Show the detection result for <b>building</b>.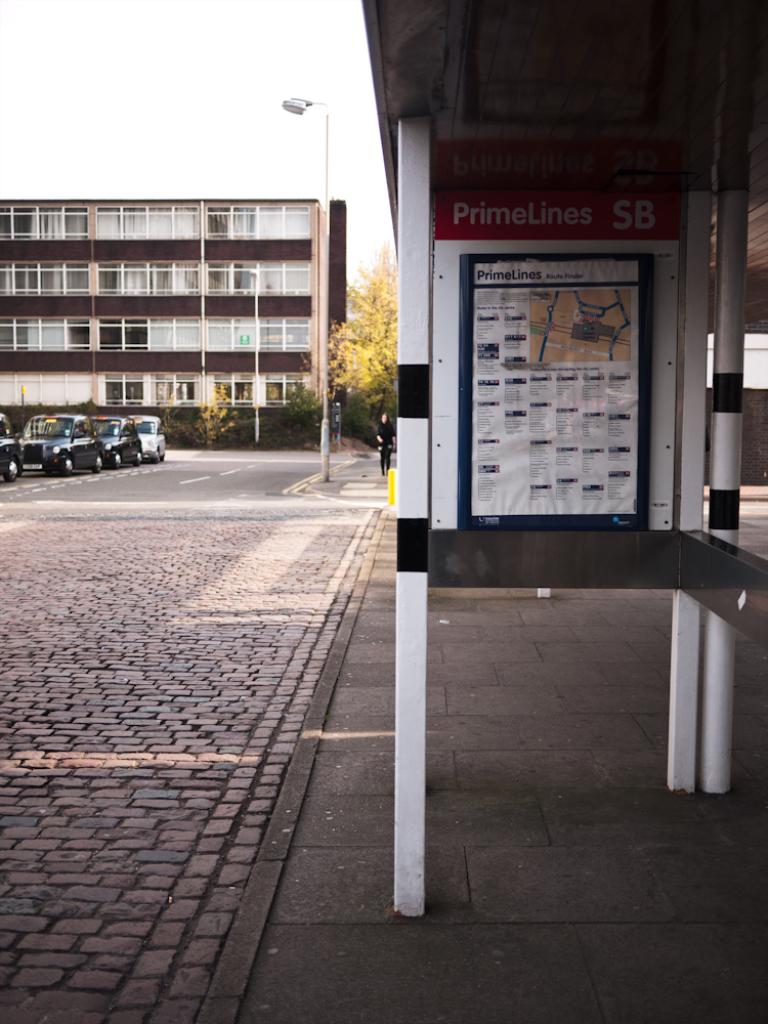
(0, 0, 767, 612).
